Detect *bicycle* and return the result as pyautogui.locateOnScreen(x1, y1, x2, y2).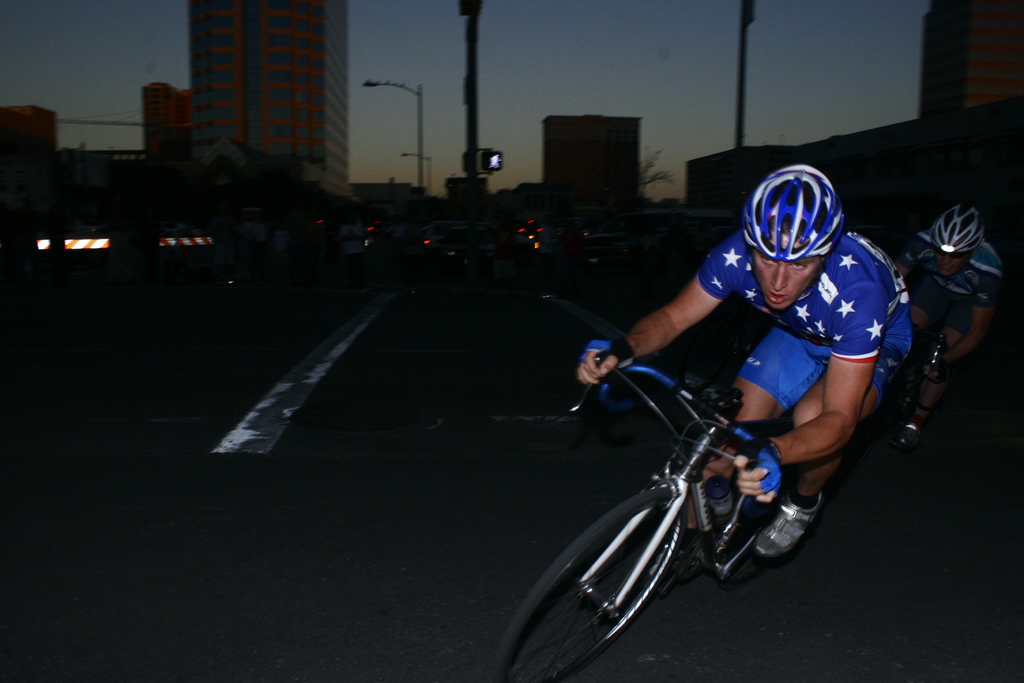
pyautogui.locateOnScreen(500, 332, 876, 670).
